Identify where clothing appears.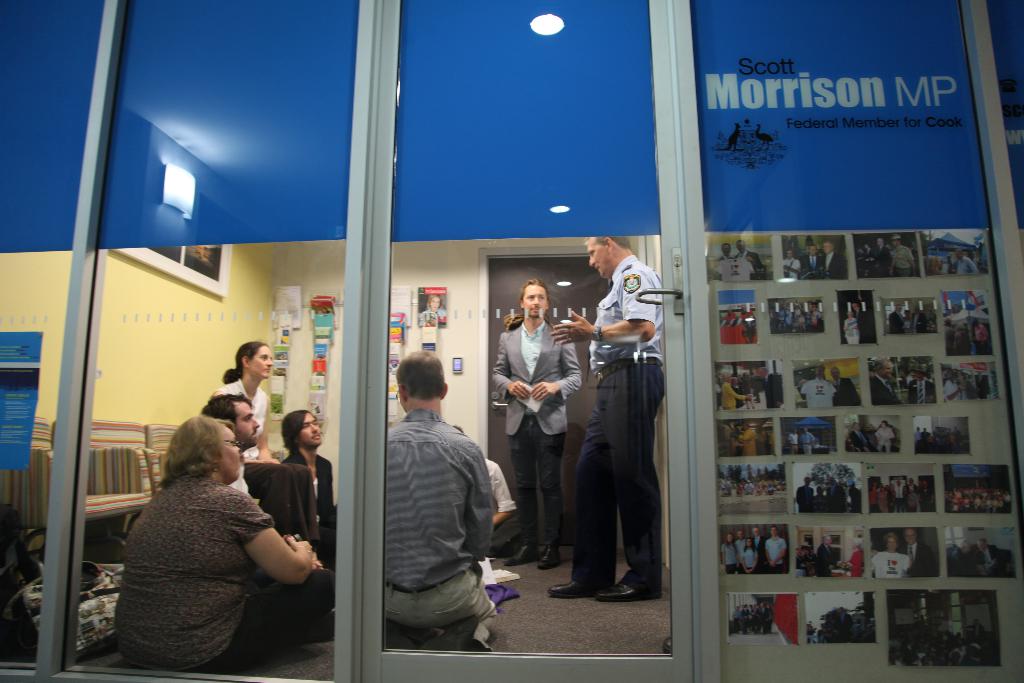
Appears at (x1=228, y1=446, x2=248, y2=490).
